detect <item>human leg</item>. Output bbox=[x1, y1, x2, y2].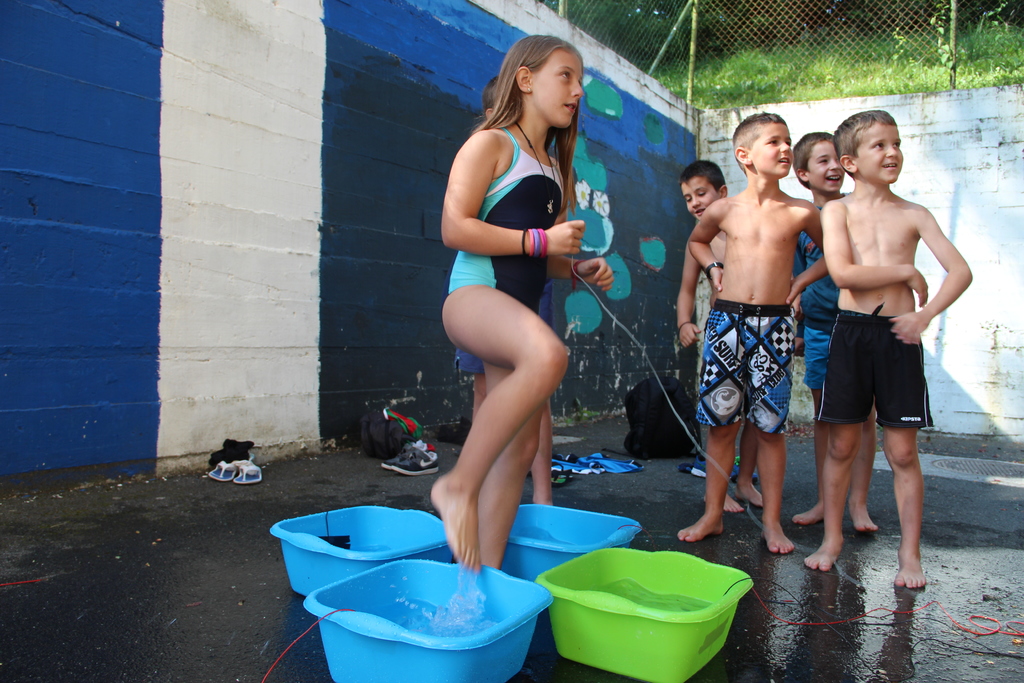
bbox=[794, 386, 829, 518].
